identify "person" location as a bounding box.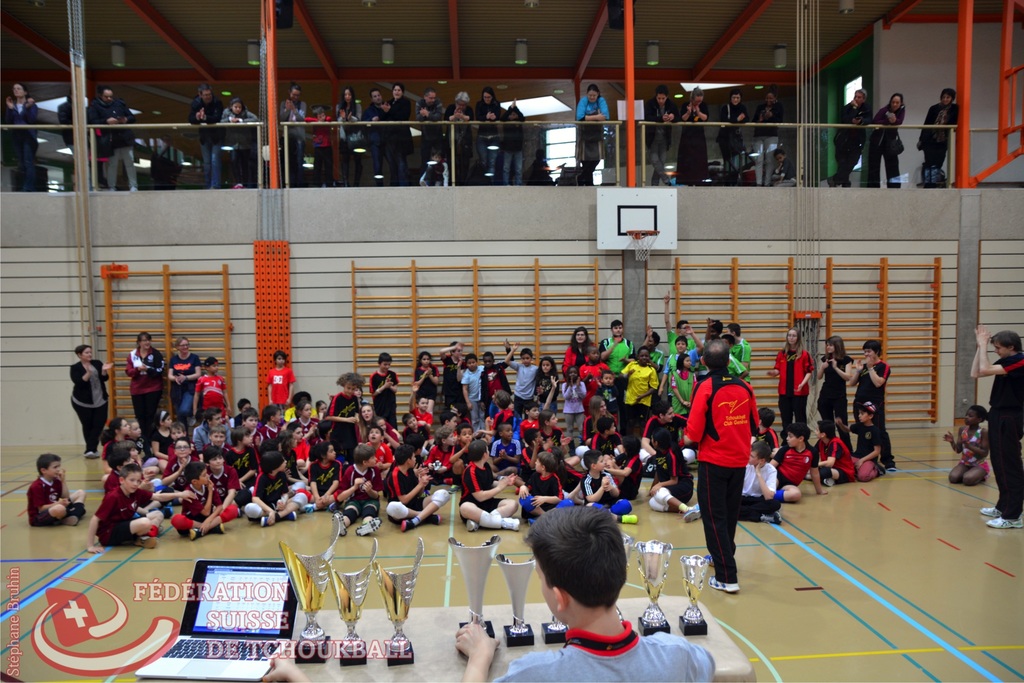
(727, 322, 751, 379).
